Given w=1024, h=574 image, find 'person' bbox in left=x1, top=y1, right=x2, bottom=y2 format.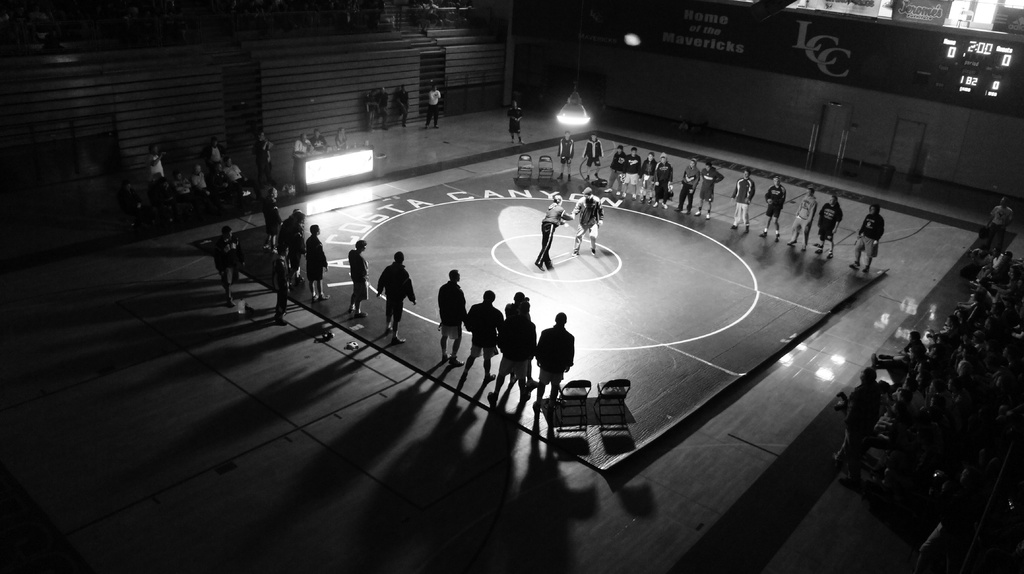
left=424, top=79, right=446, bottom=132.
